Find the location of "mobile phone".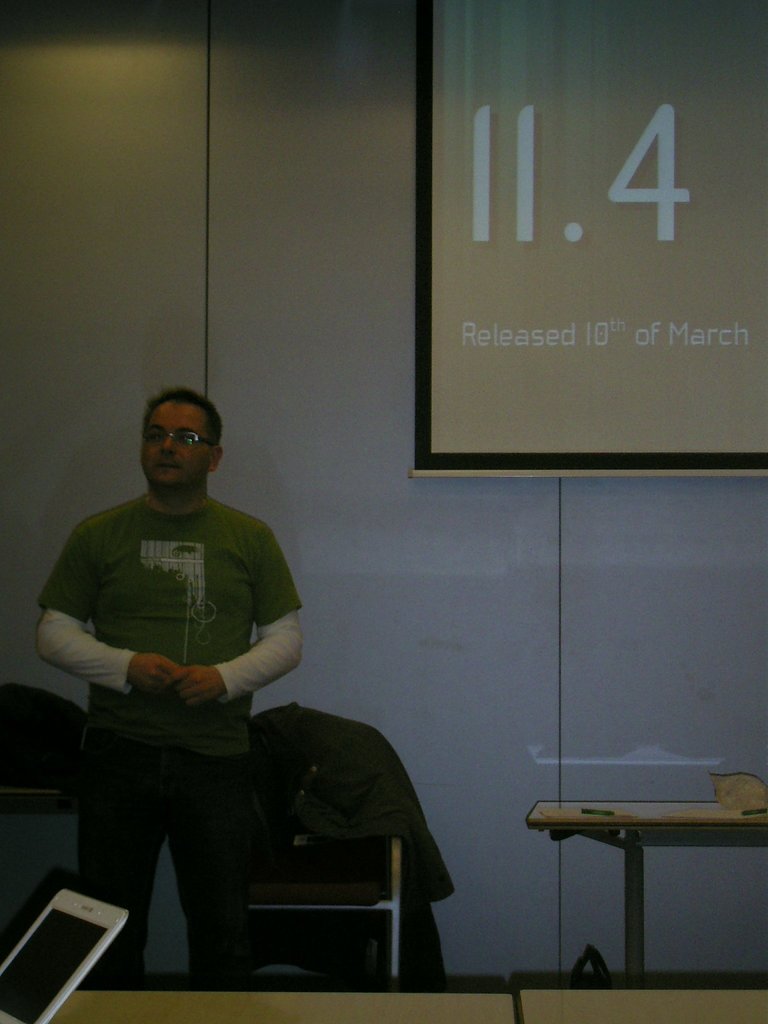
Location: (0,885,132,1023).
